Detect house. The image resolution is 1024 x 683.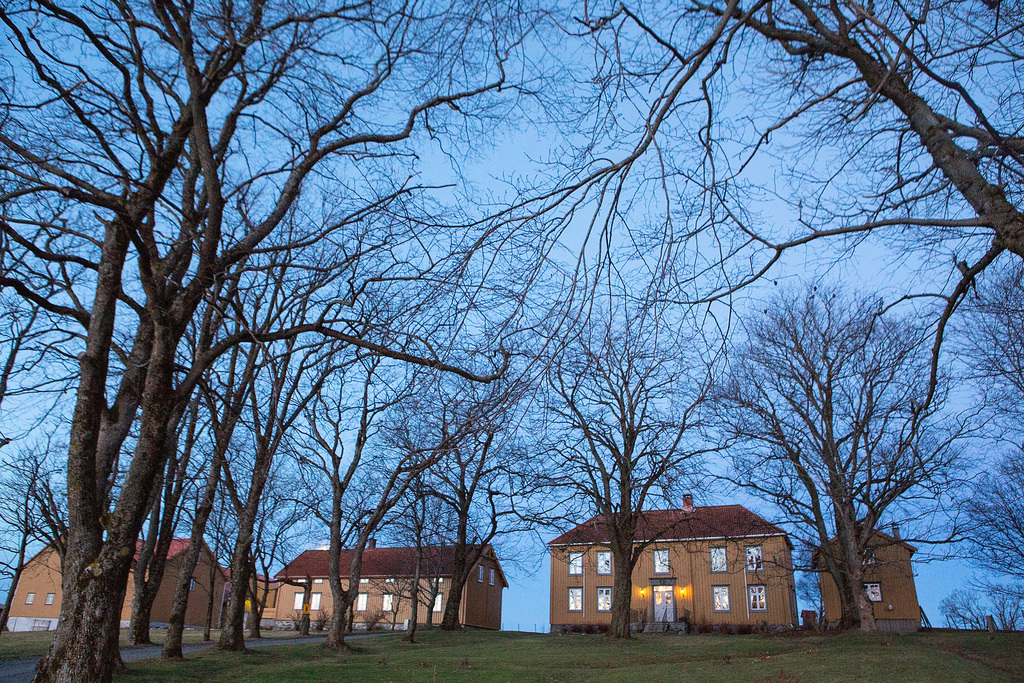
{"x1": 542, "y1": 503, "x2": 801, "y2": 641}.
